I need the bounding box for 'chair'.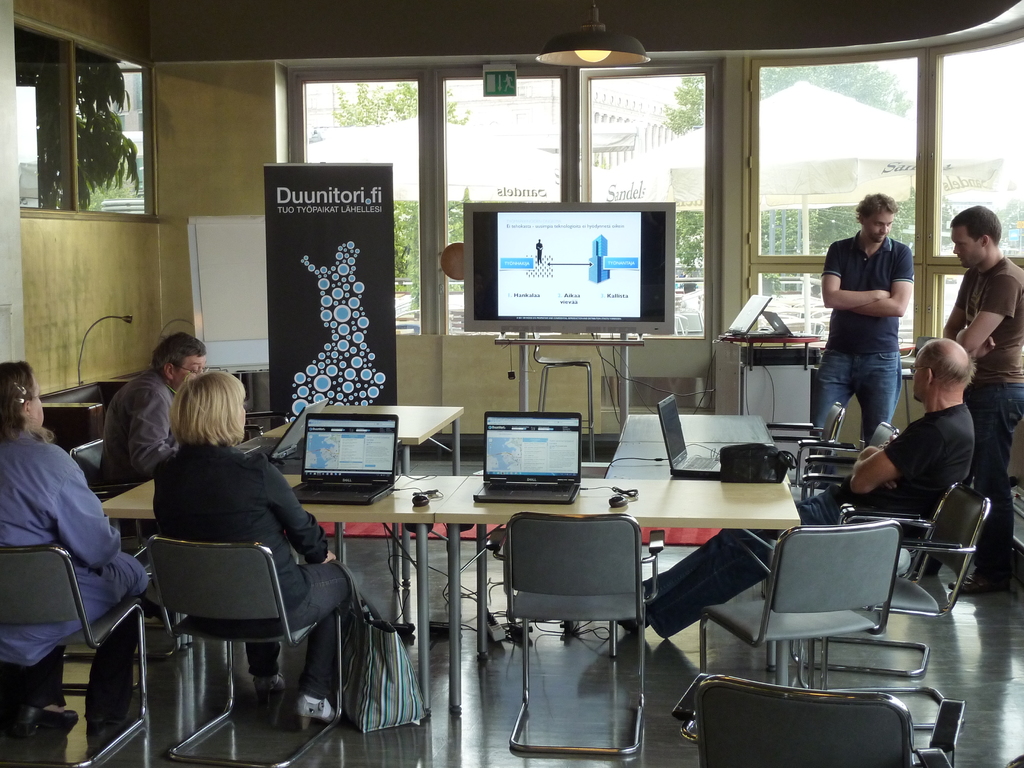
Here it is: region(794, 419, 902, 493).
